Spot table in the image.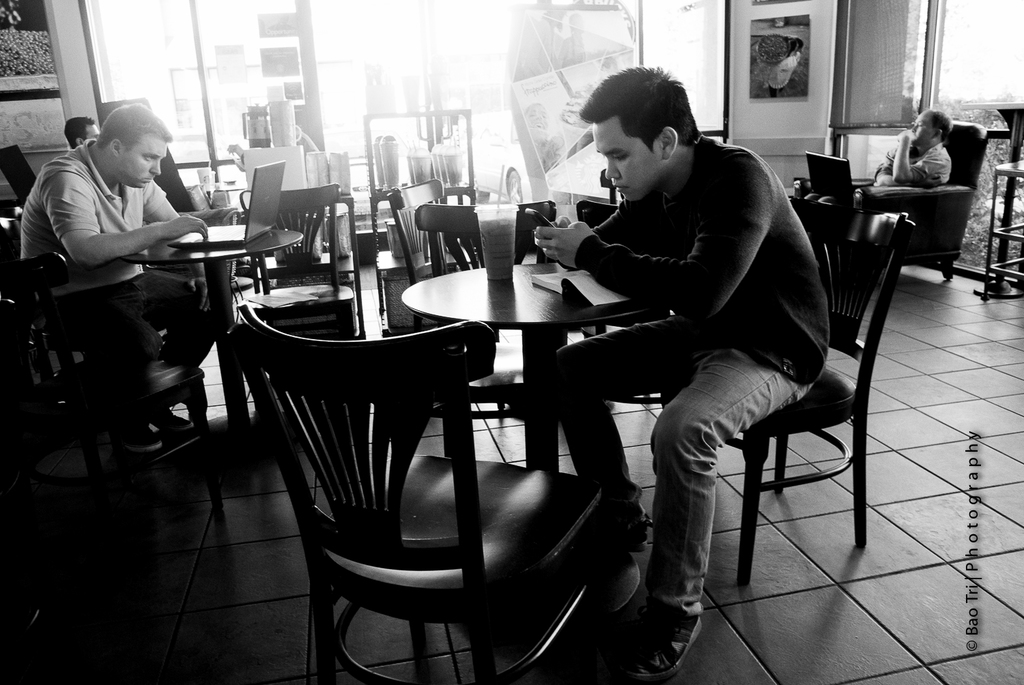
table found at x1=125, y1=229, x2=308, y2=452.
